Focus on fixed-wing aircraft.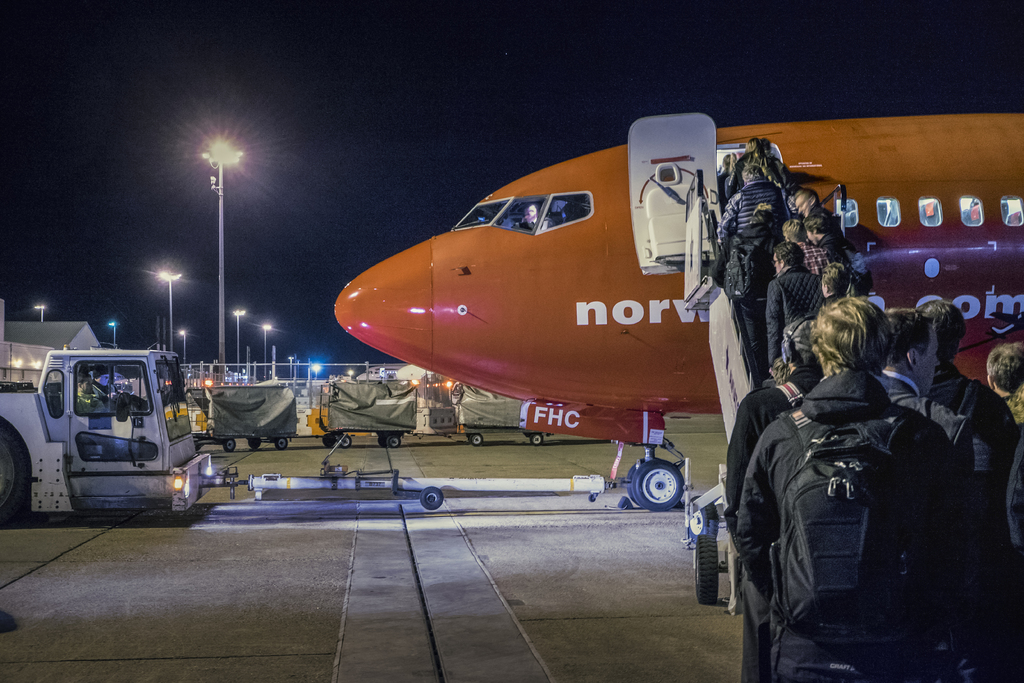
Focused at [328, 110, 1023, 513].
